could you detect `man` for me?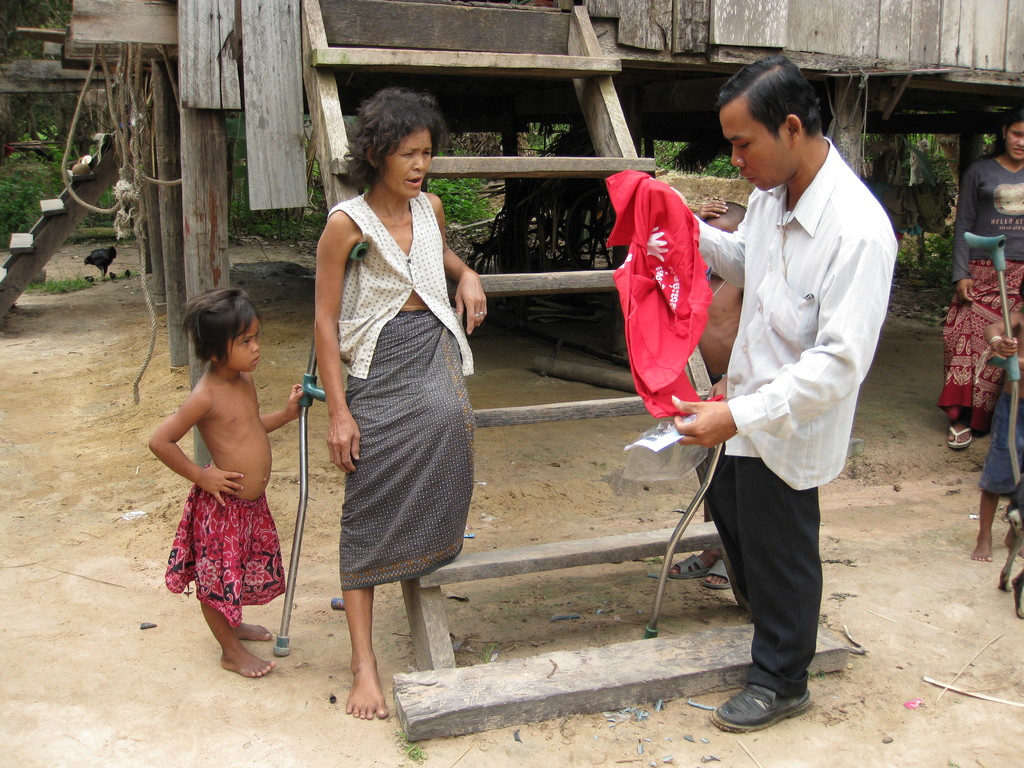
Detection result: locate(670, 75, 894, 716).
